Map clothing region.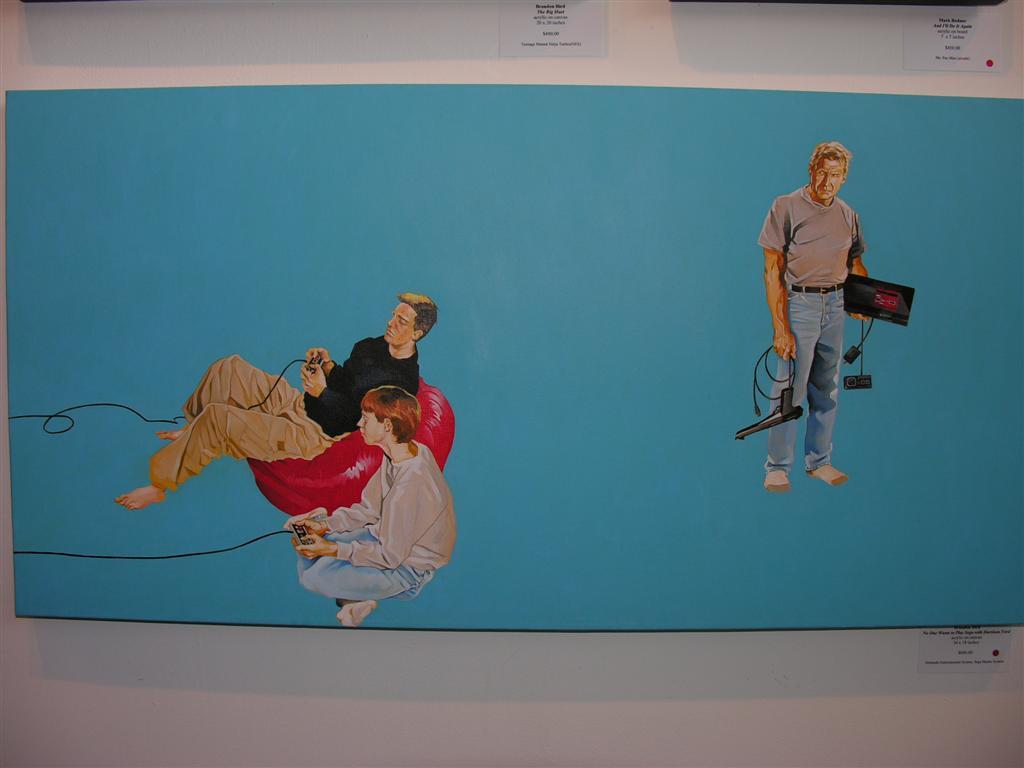
Mapped to select_region(757, 186, 866, 471).
